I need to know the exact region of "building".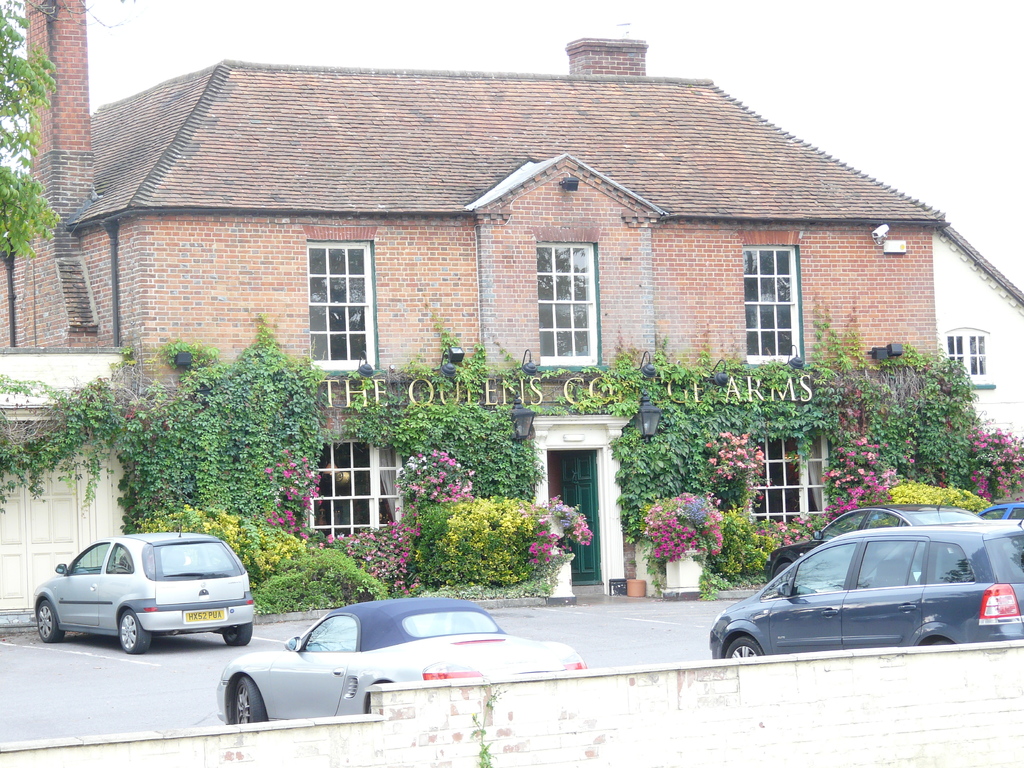
Region: 0,0,945,606.
